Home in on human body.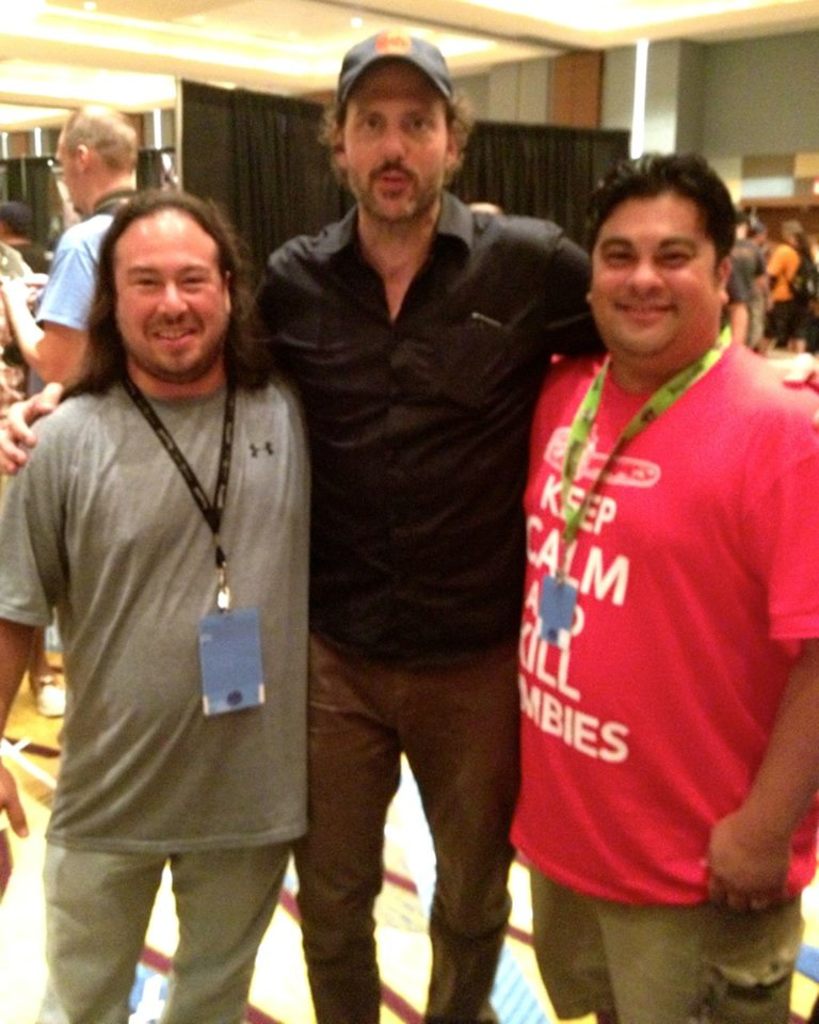
Homed in at rect(0, 188, 135, 390).
